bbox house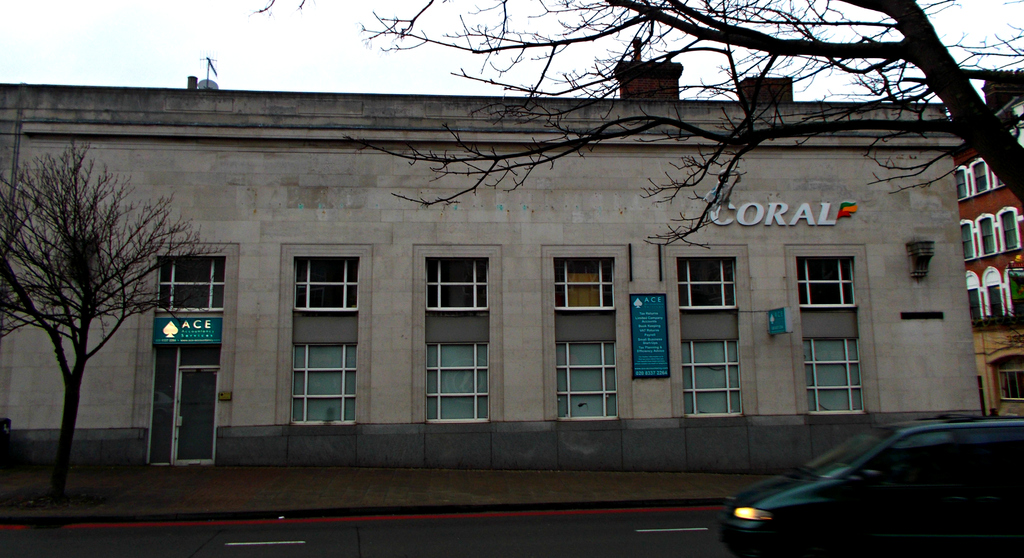
pyautogui.locateOnScreen(964, 315, 1023, 420)
